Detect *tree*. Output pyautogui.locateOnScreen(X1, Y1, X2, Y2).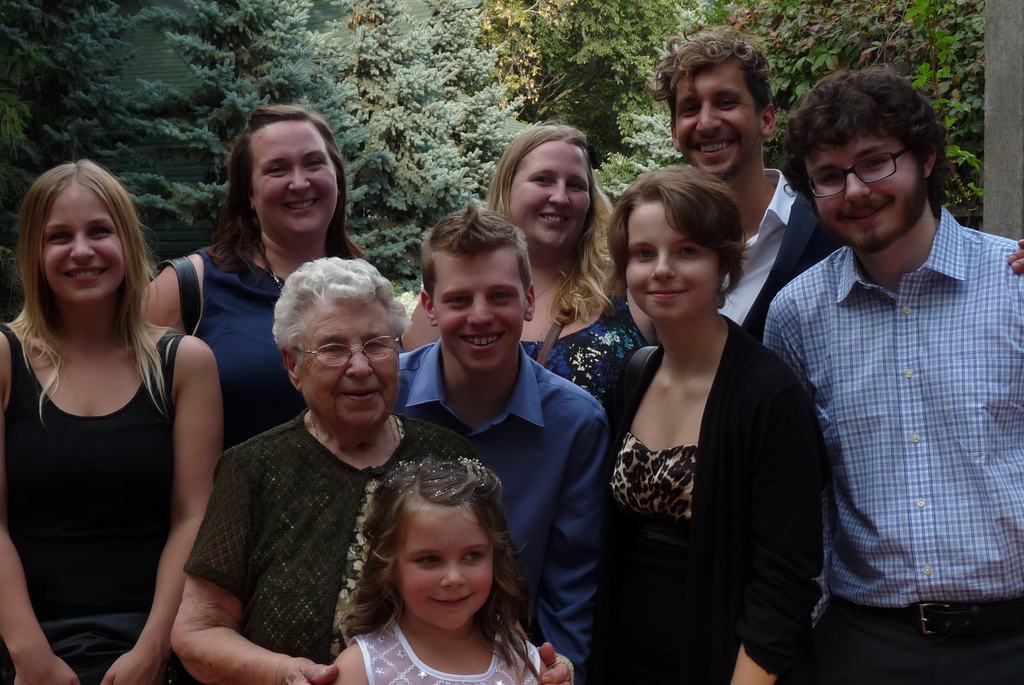
pyautogui.locateOnScreen(591, 0, 1018, 208).
